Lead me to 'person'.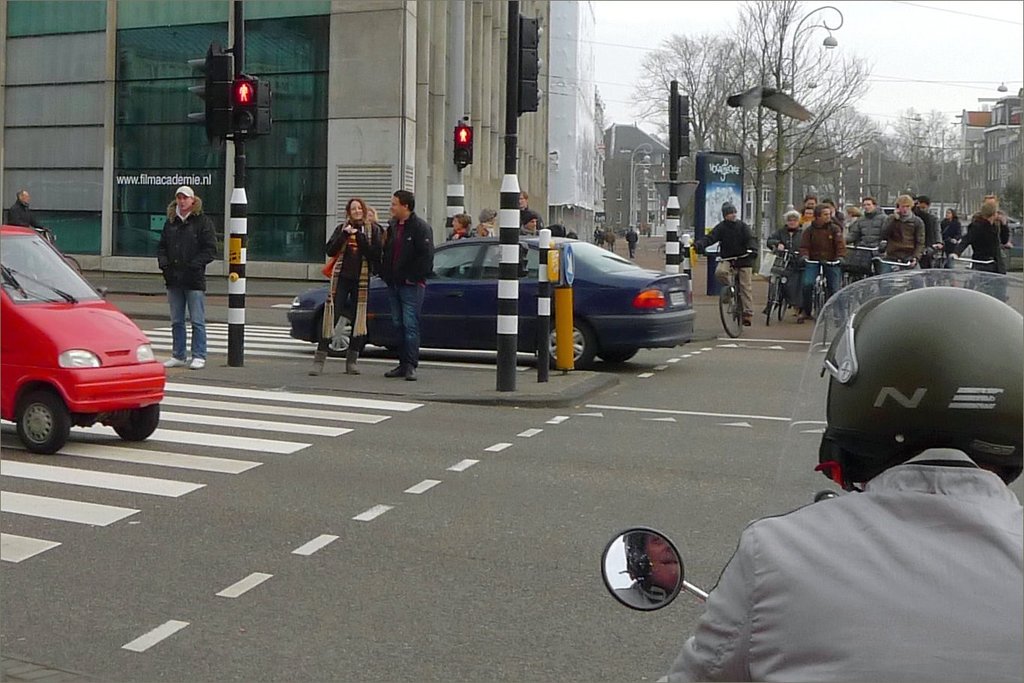
Lead to bbox=(970, 206, 1010, 308).
